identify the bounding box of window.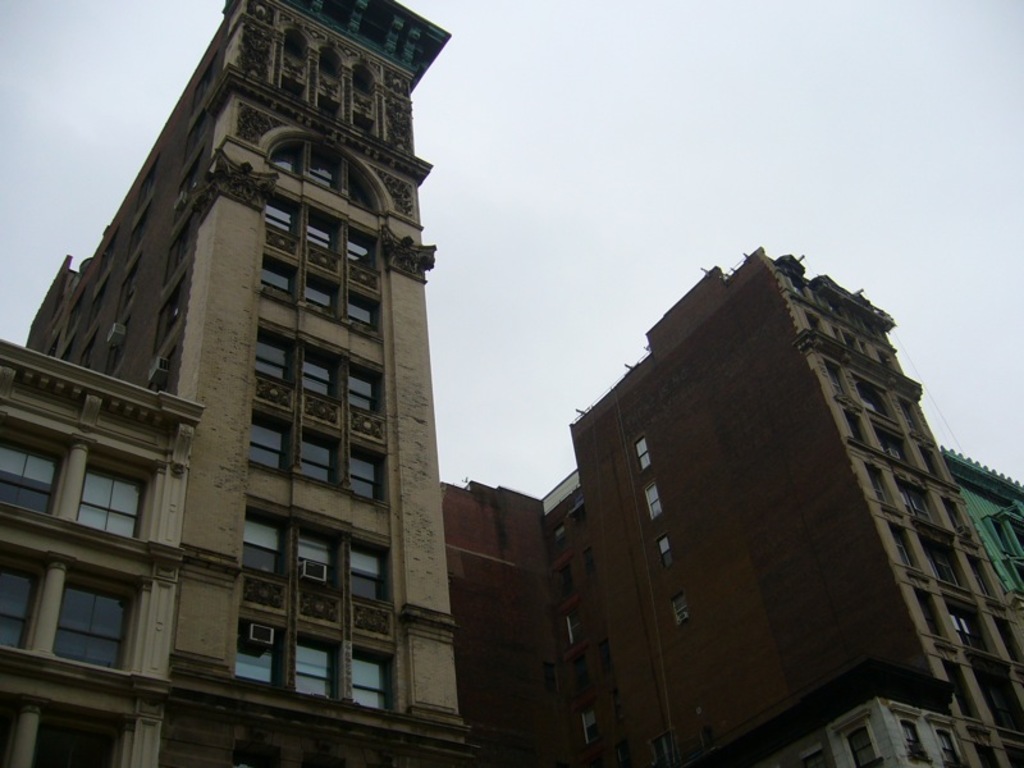
<region>69, 287, 86, 339</region>.
